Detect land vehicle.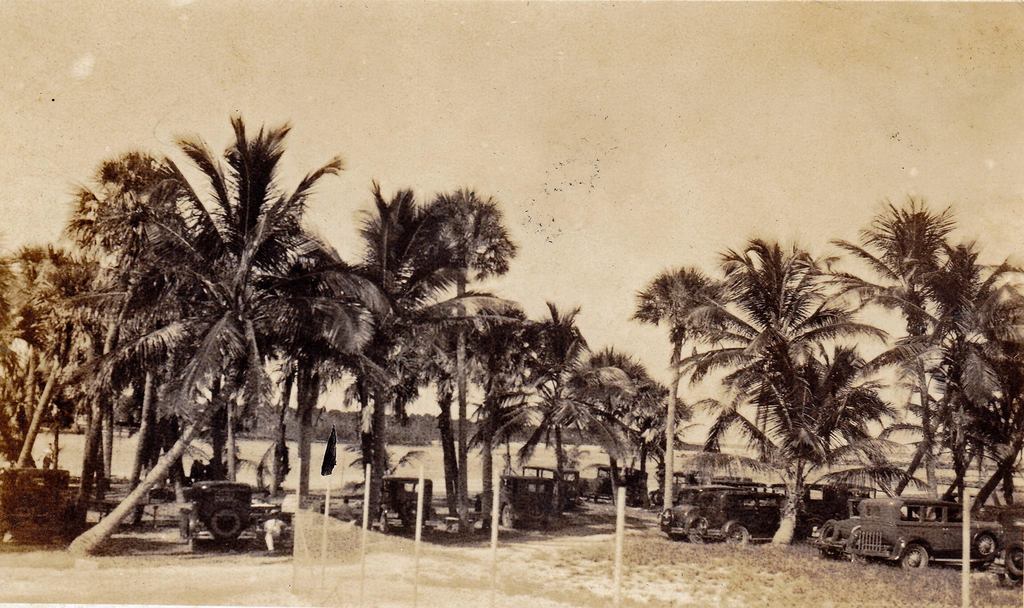
Detected at (x1=664, y1=484, x2=736, y2=536).
